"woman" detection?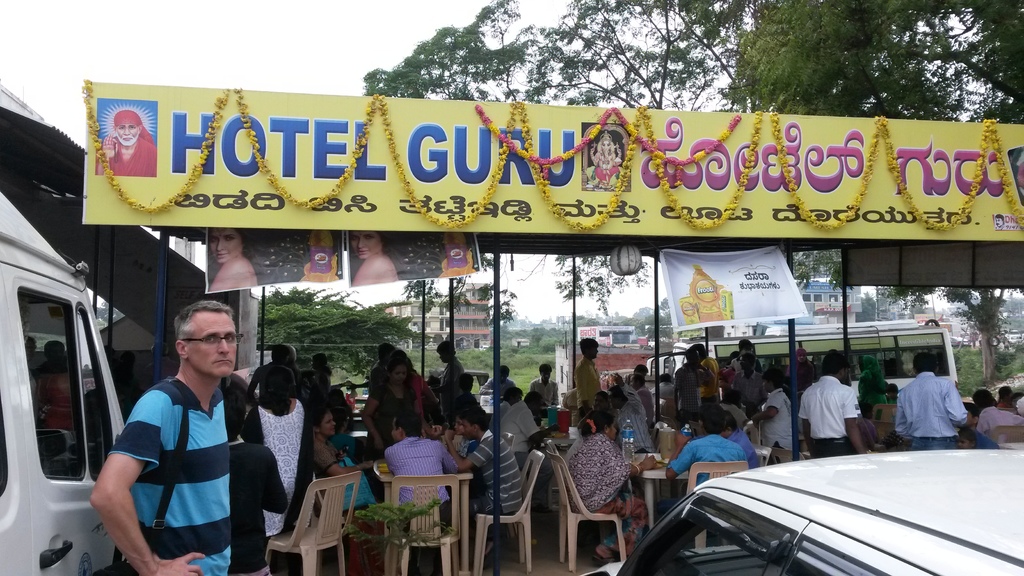
204, 227, 264, 294
